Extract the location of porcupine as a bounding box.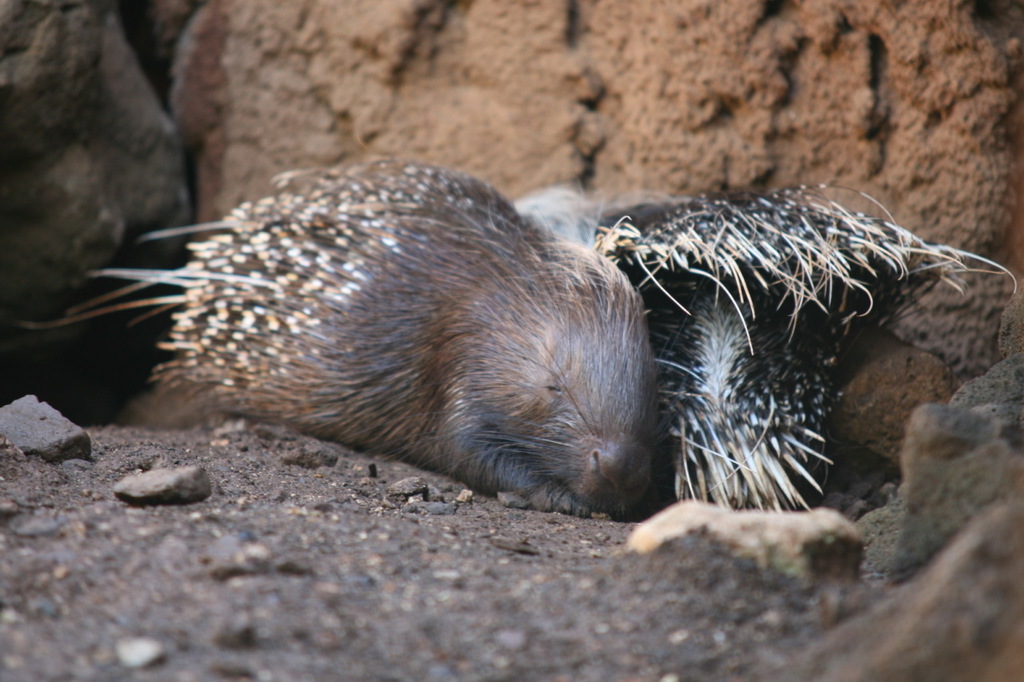
<box>8,166,659,510</box>.
